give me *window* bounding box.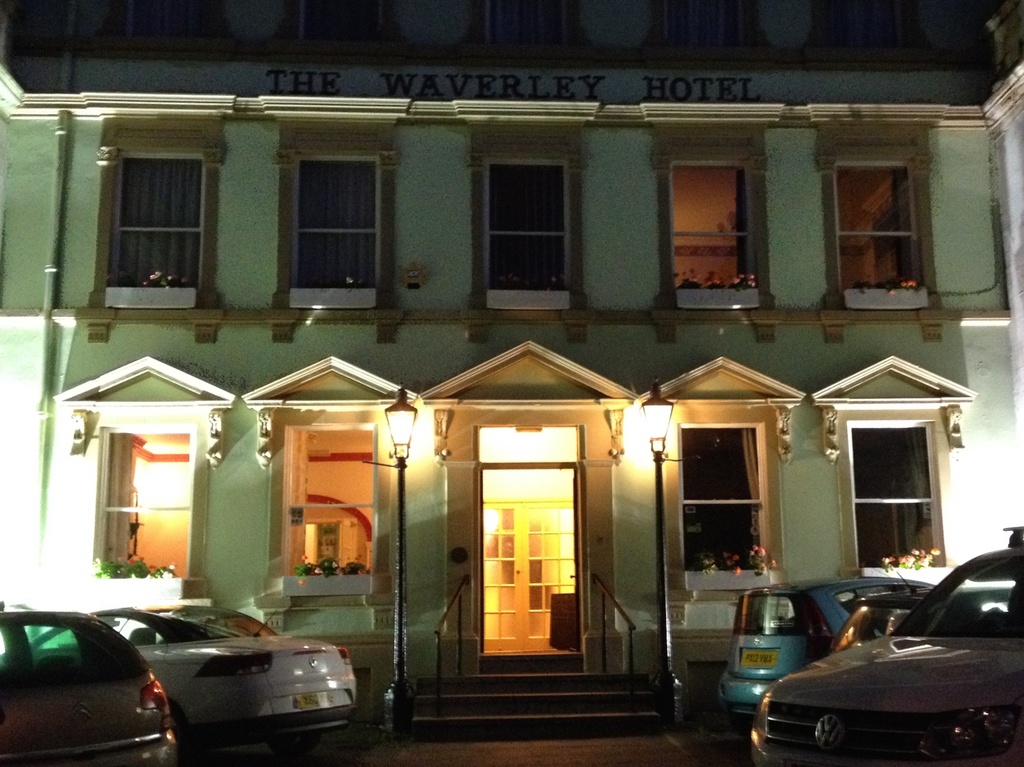
locate(673, 164, 761, 307).
